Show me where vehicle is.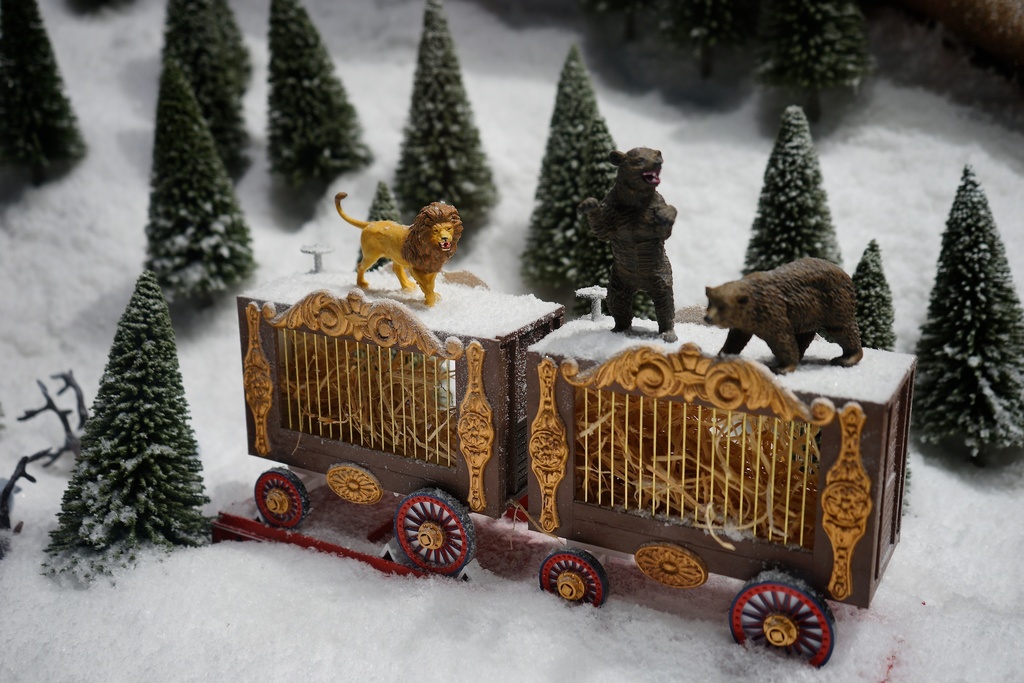
vehicle is at bbox=[240, 236, 918, 662].
